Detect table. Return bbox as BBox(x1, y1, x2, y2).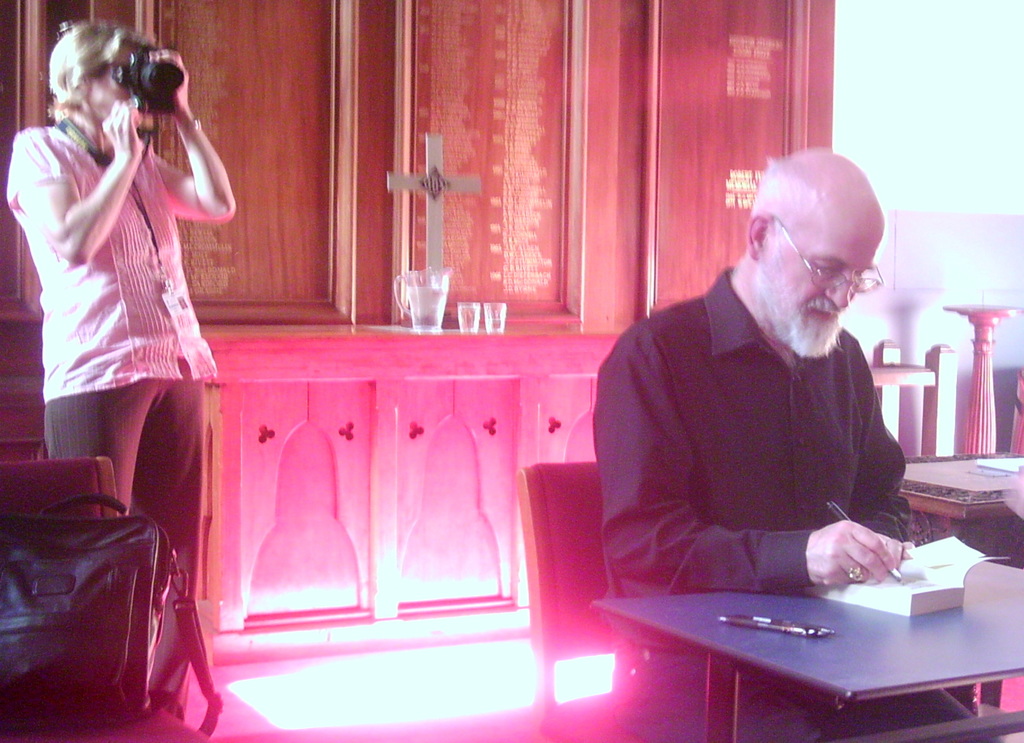
BBox(608, 557, 1017, 731).
